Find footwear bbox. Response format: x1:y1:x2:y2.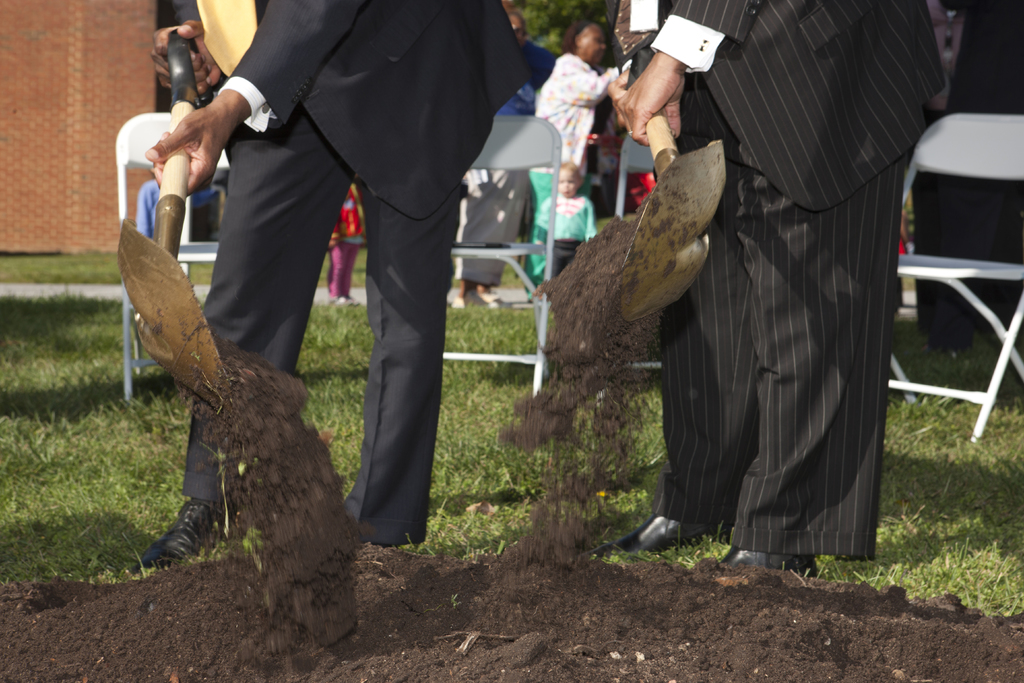
130:492:223:573.
